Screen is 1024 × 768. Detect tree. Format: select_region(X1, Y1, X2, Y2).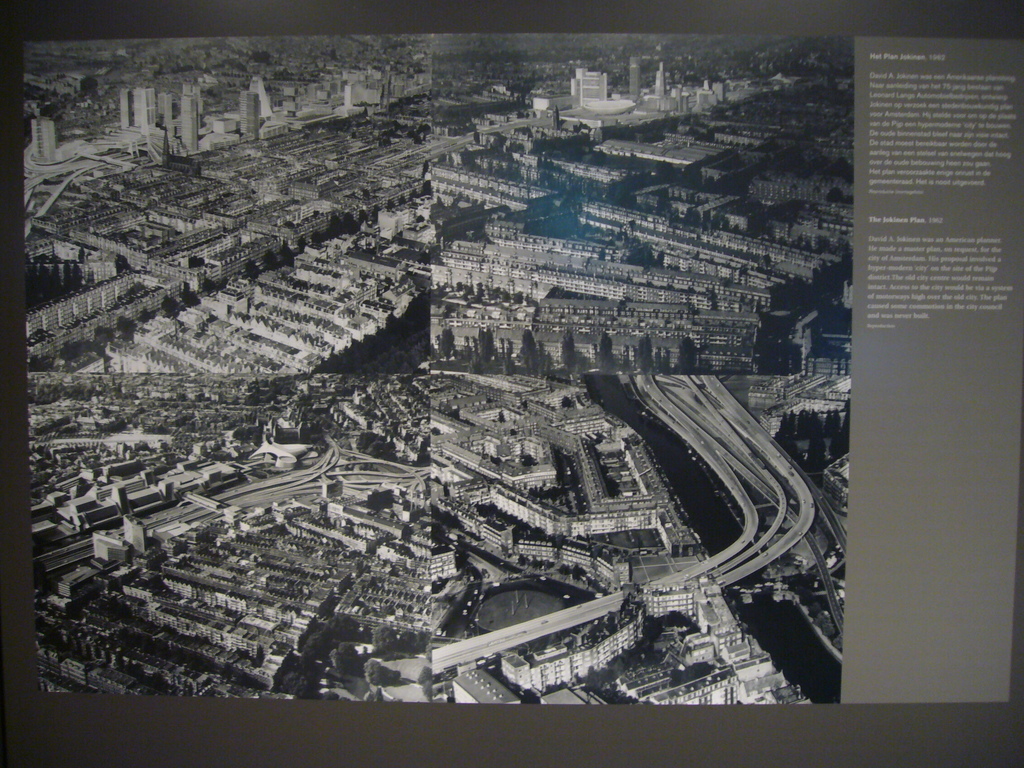
select_region(632, 332, 653, 373).
